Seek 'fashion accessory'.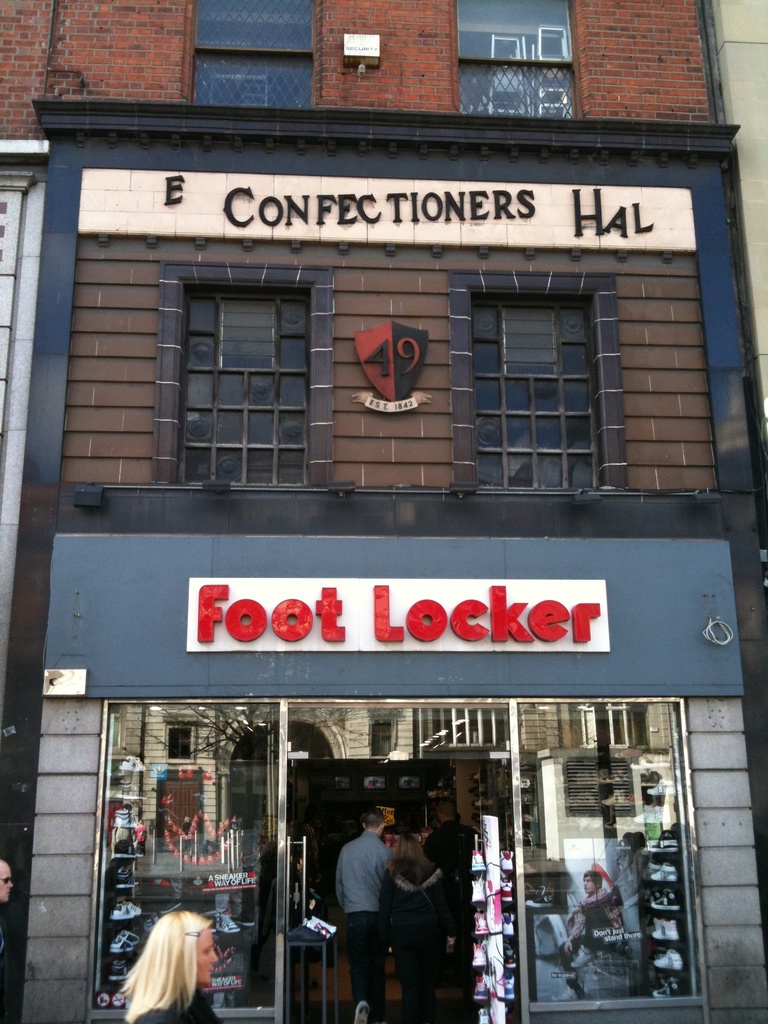
<box>472,851,489,876</box>.
